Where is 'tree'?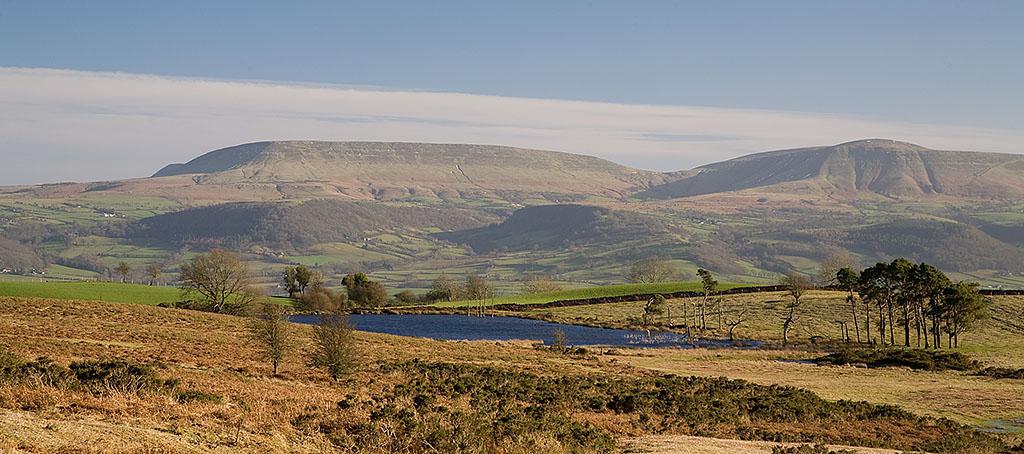
316 299 358 372.
